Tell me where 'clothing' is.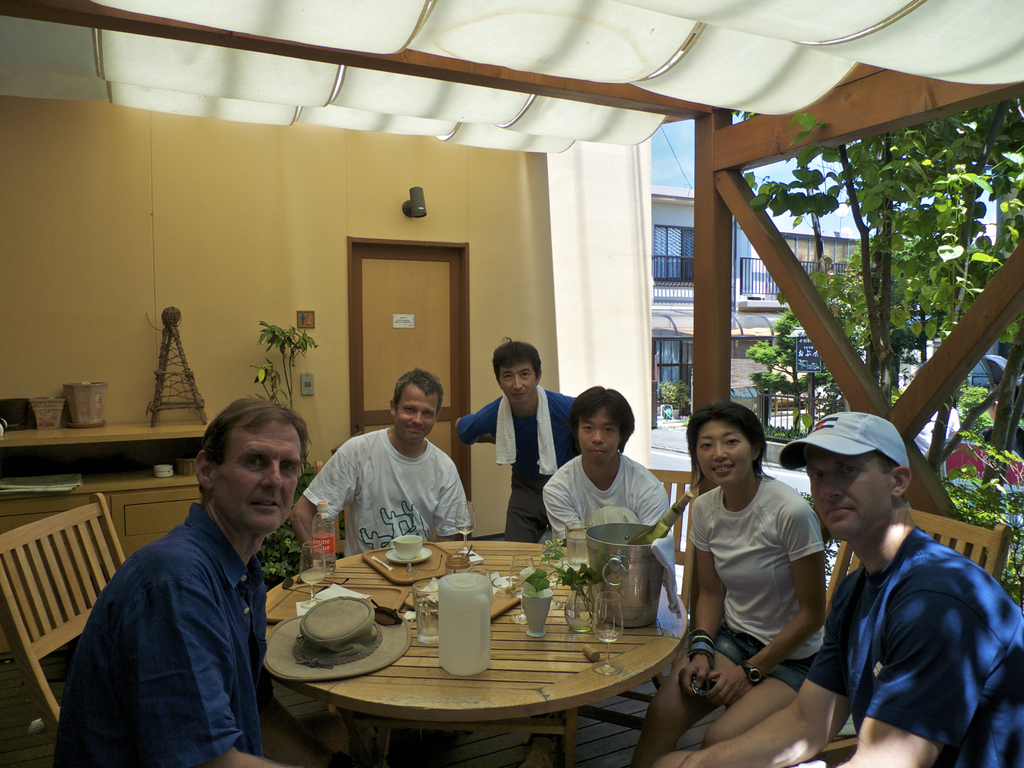
'clothing' is at {"left": 459, "top": 387, "right": 576, "bottom": 546}.
